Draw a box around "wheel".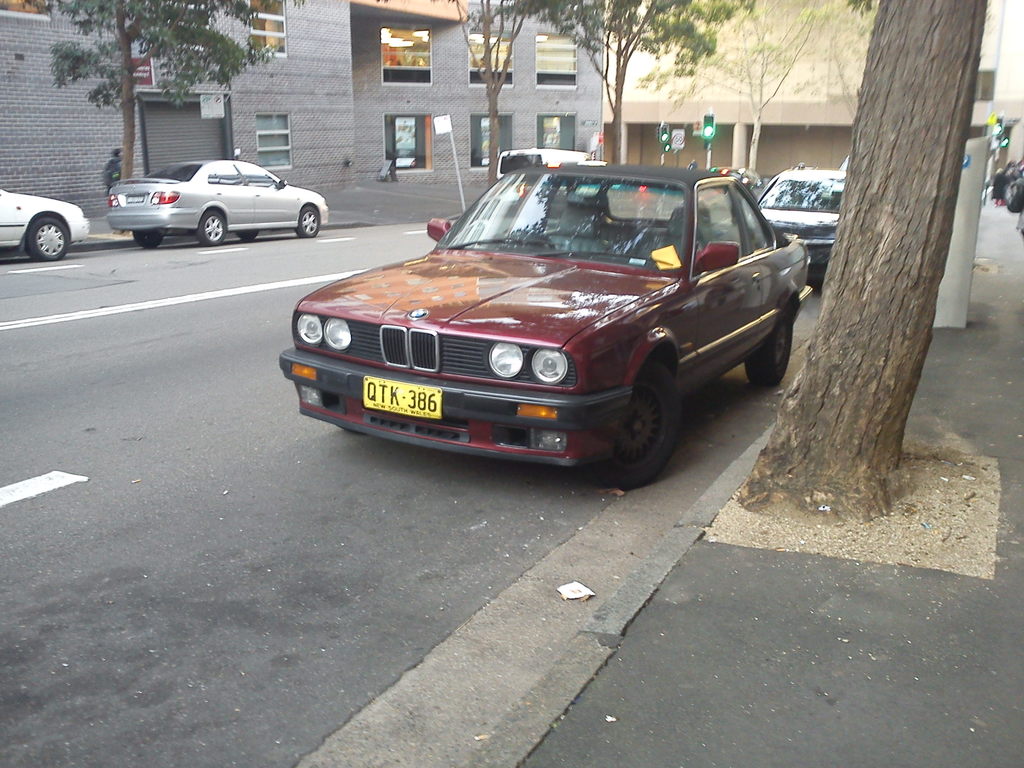
BBox(297, 206, 324, 236).
